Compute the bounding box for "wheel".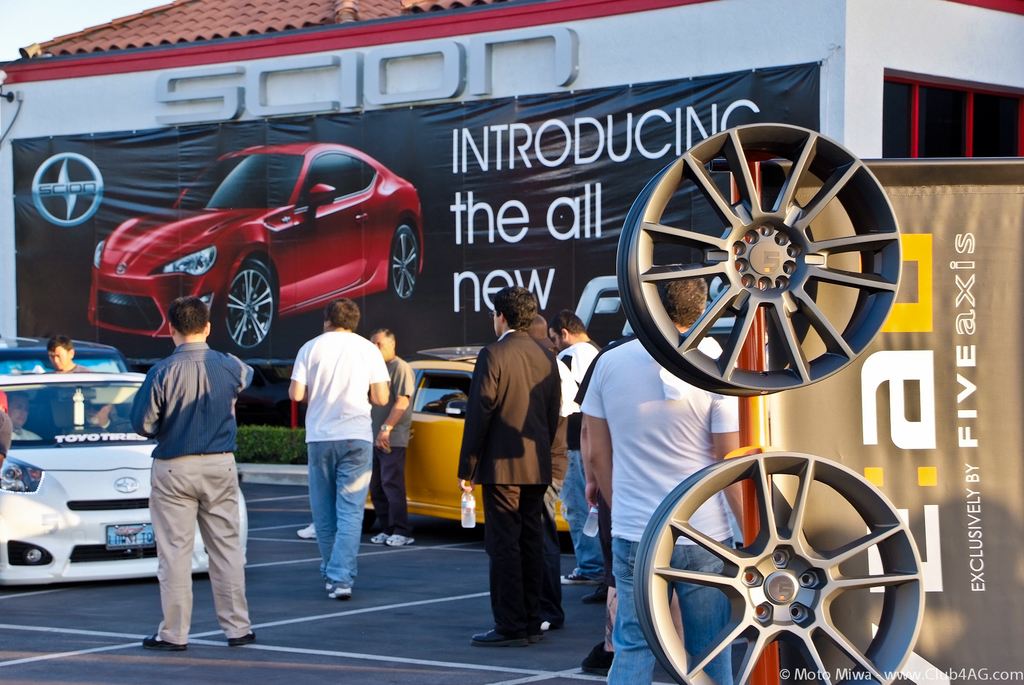
bbox=(209, 257, 280, 356).
